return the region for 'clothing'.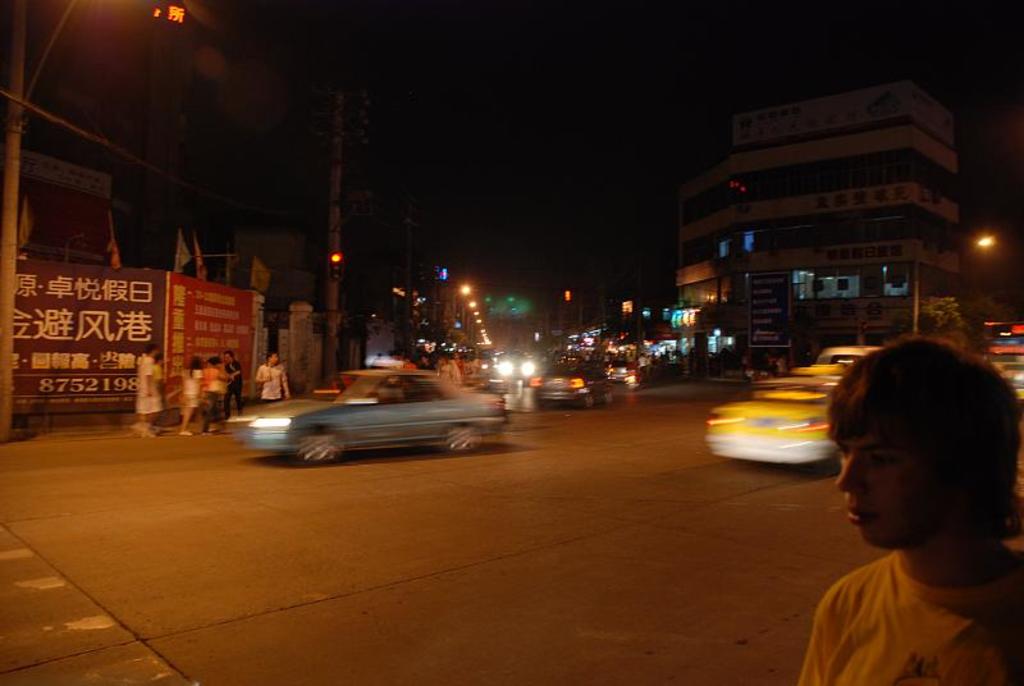
255, 363, 289, 407.
